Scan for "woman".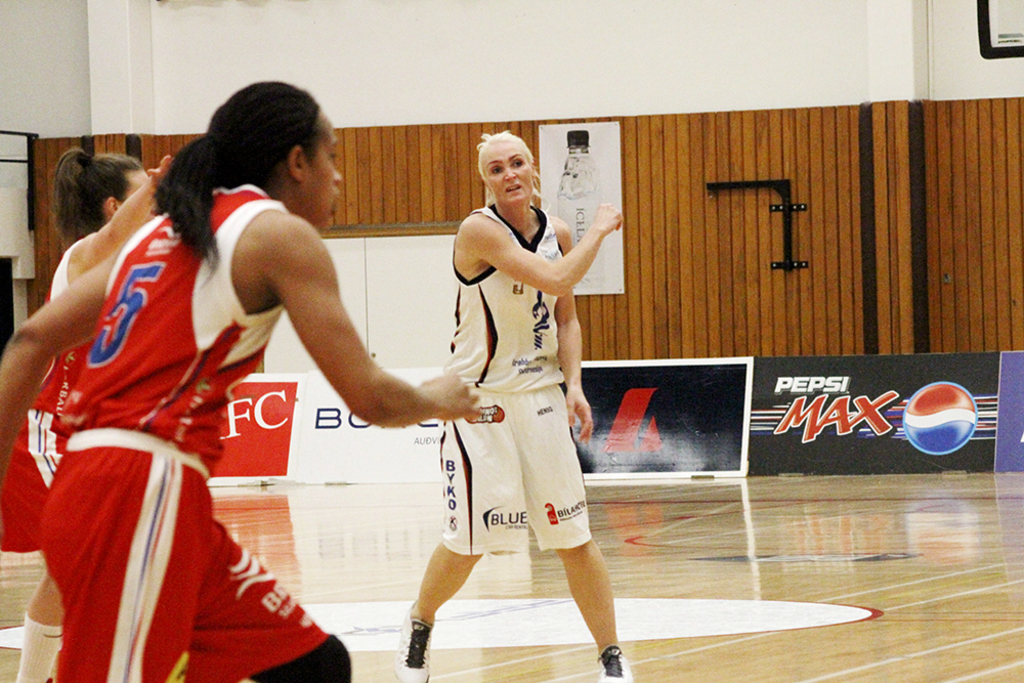
Scan result: left=0, top=75, right=486, bottom=682.
